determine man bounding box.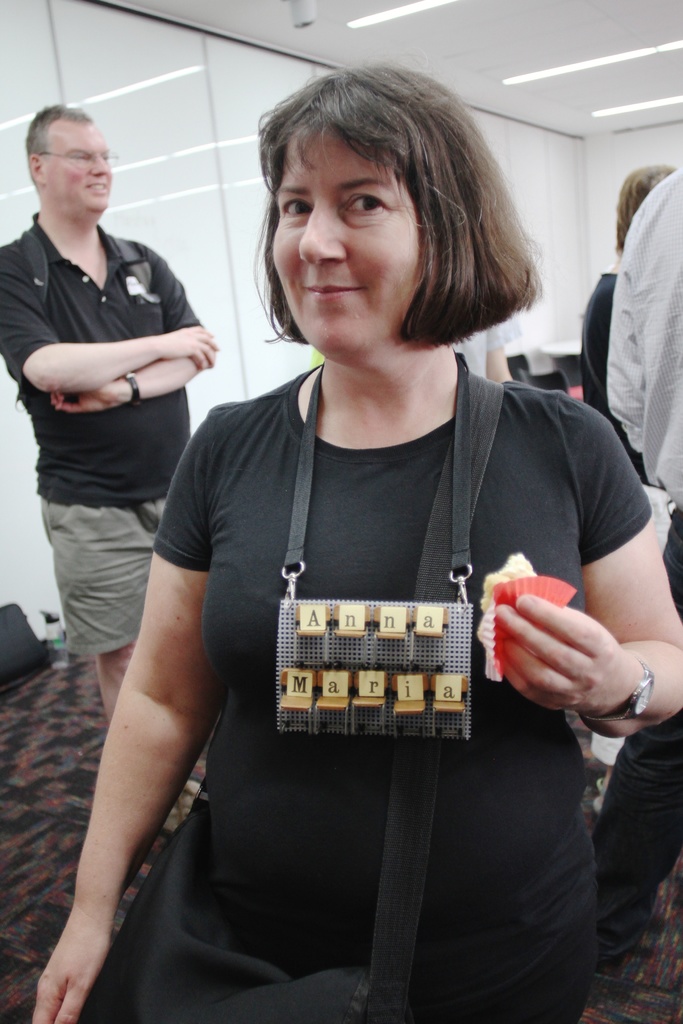
Determined: (13, 111, 222, 728).
